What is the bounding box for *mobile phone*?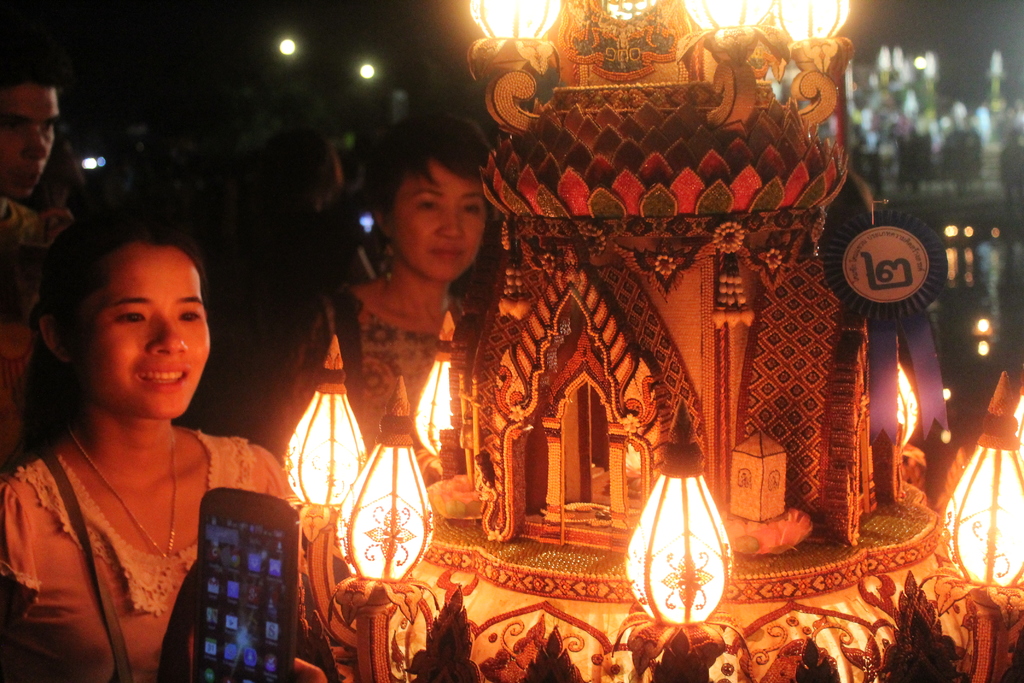
<bbox>172, 488, 306, 682</bbox>.
